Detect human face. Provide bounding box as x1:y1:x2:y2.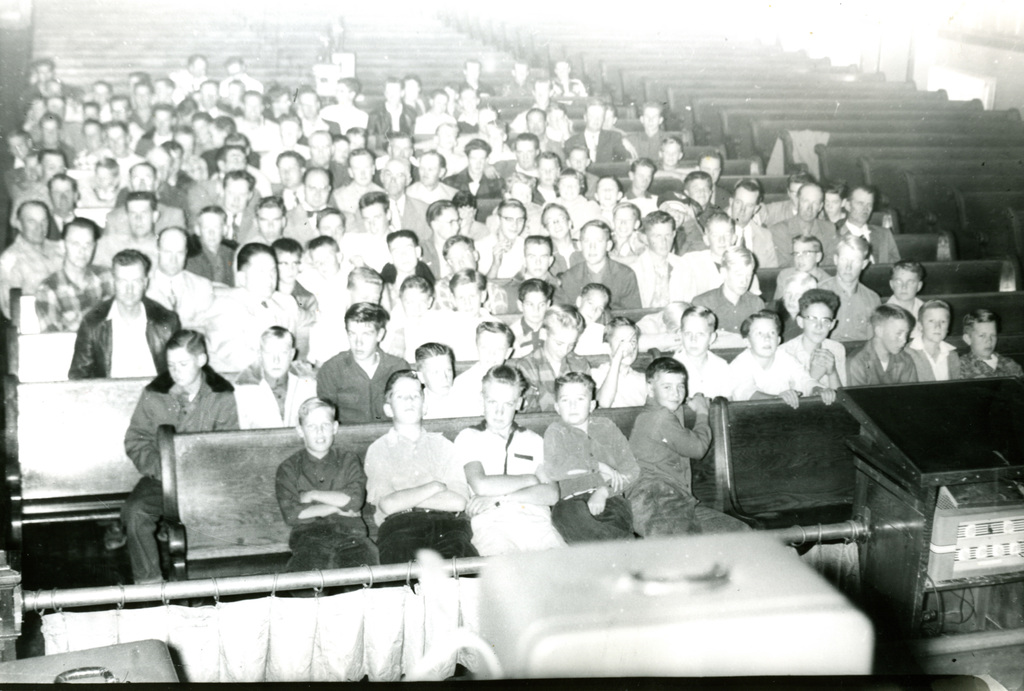
821:191:844:221.
